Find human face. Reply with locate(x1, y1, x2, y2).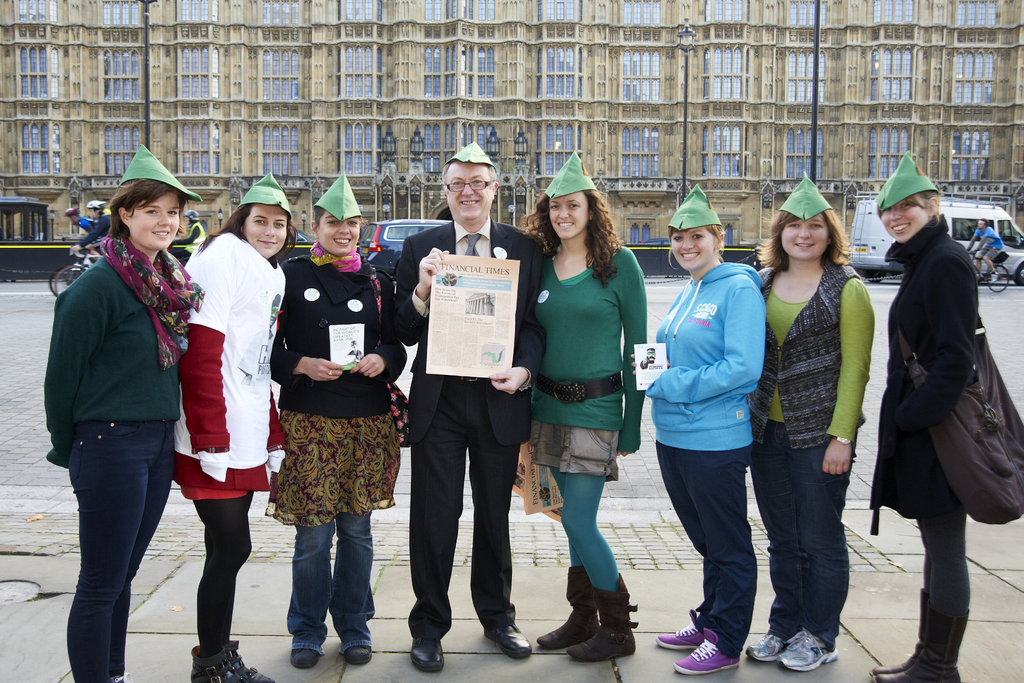
locate(780, 213, 833, 257).
